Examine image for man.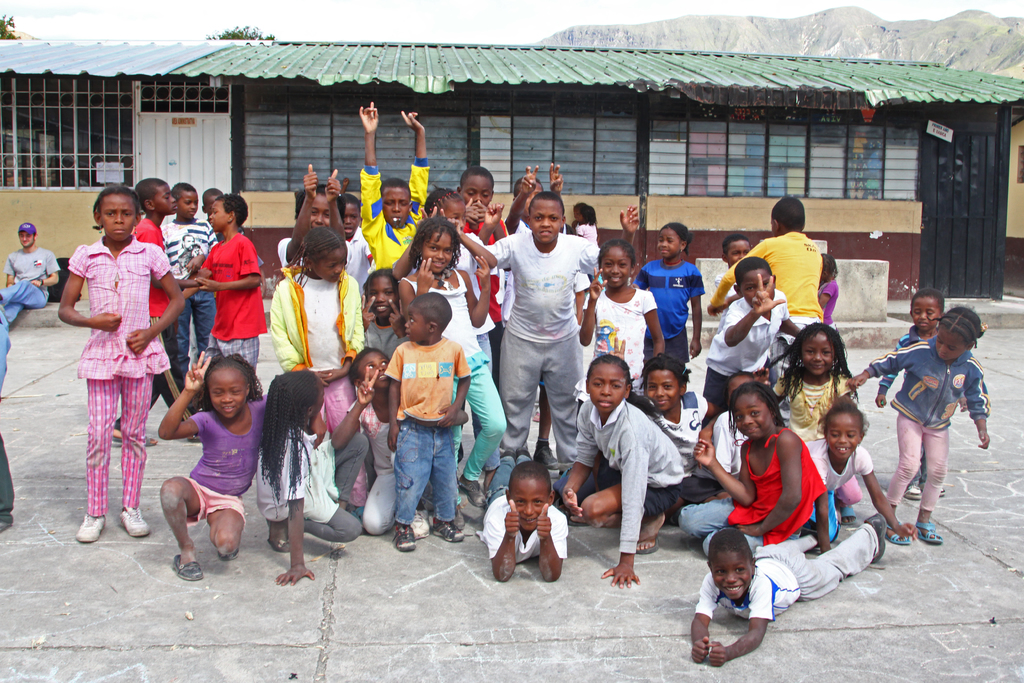
Examination result: 0/224/56/327.
